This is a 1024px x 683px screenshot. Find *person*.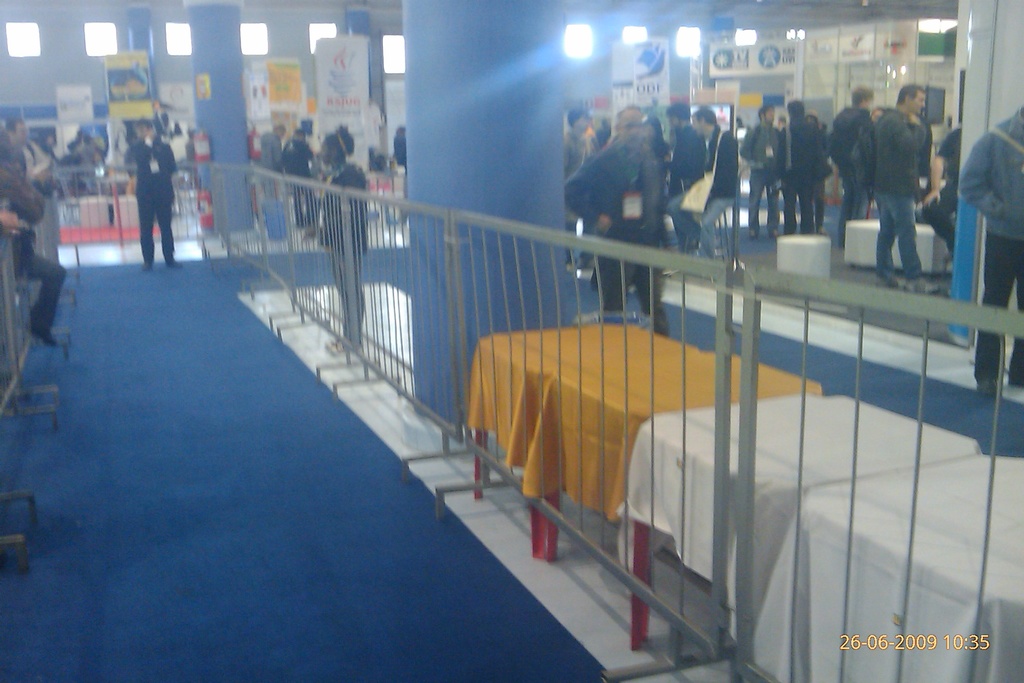
Bounding box: bbox=(860, 76, 937, 285).
